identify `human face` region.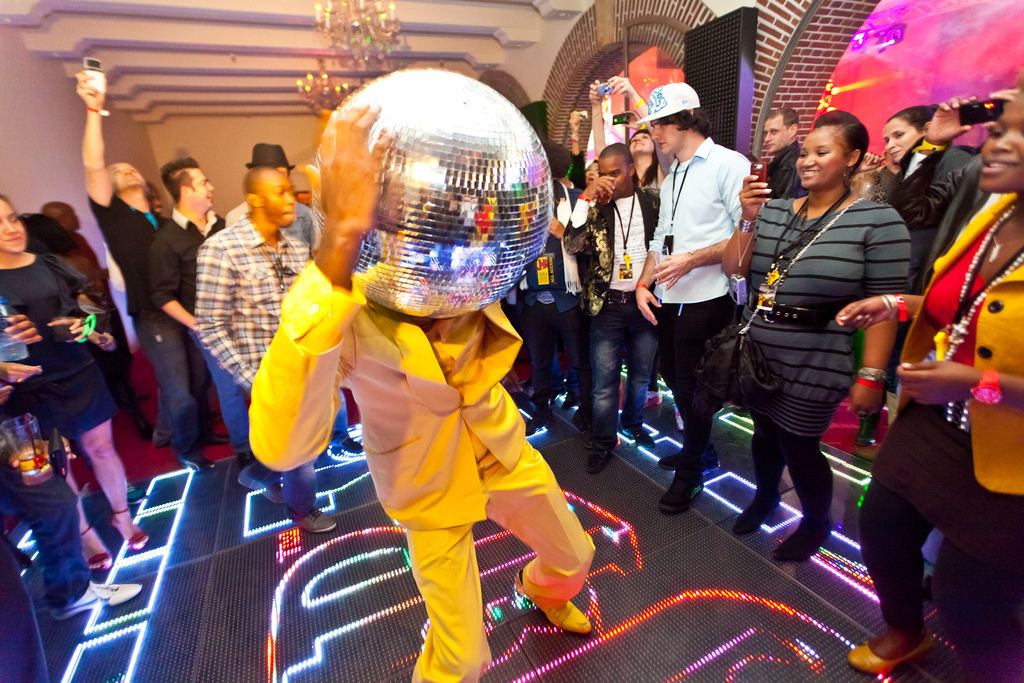
Region: <box>792,128,847,188</box>.
